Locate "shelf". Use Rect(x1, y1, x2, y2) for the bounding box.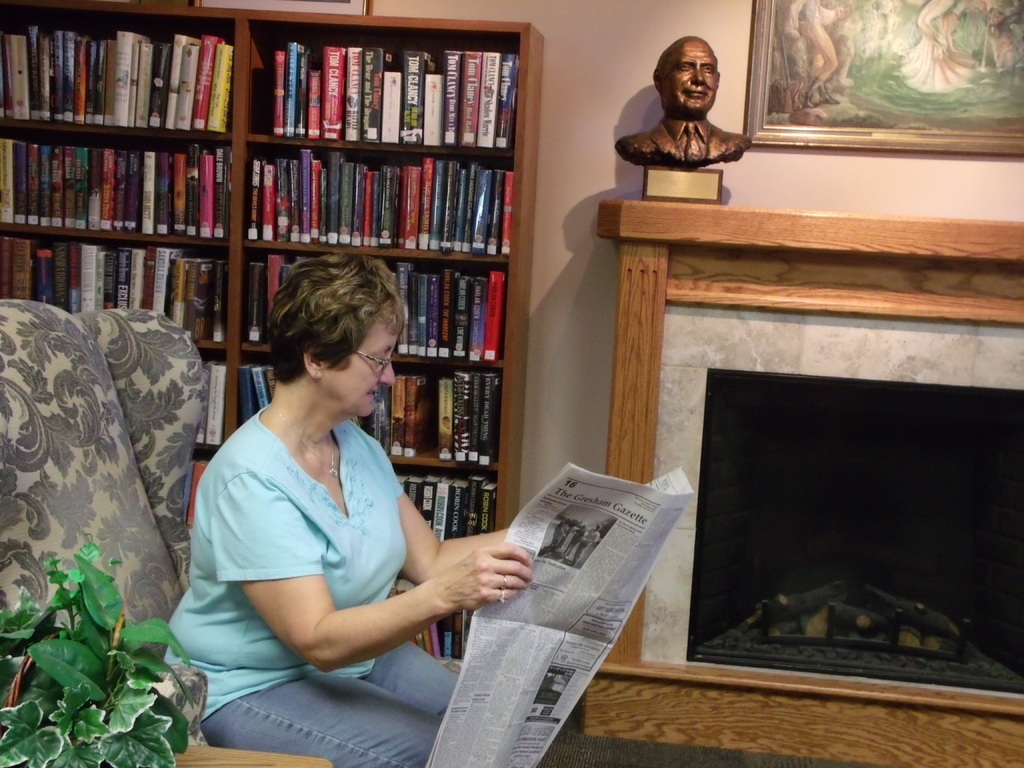
Rect(382, 572, 477, 659).
